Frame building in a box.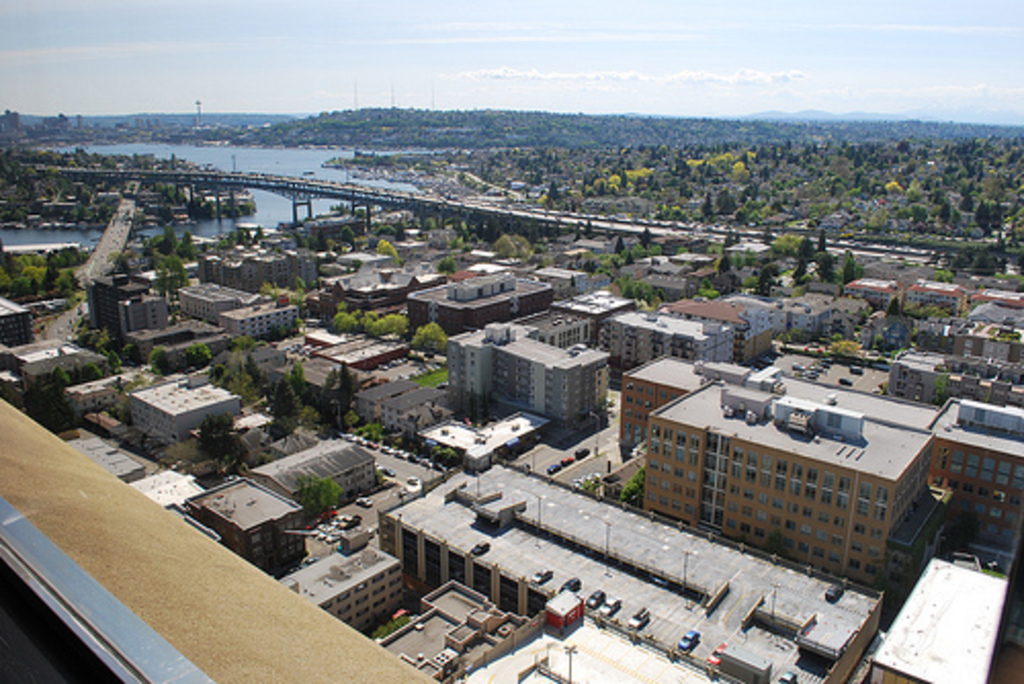
86:270:150:340.
